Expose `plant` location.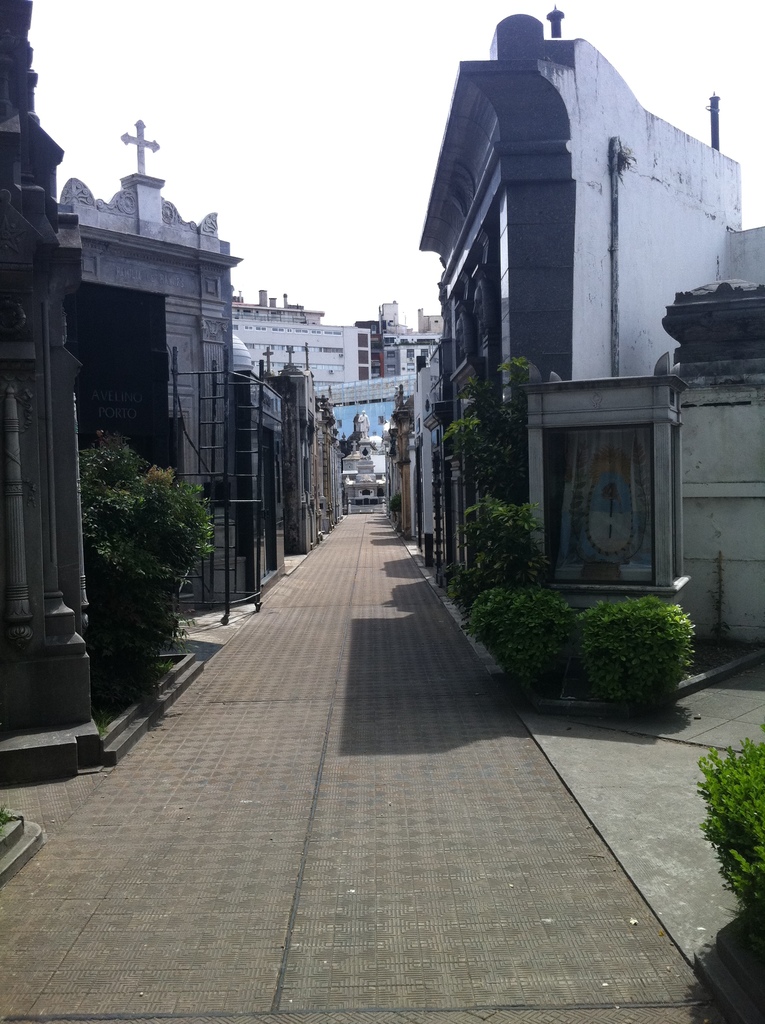
Exposed at <box>481,575,721,710</box>.
